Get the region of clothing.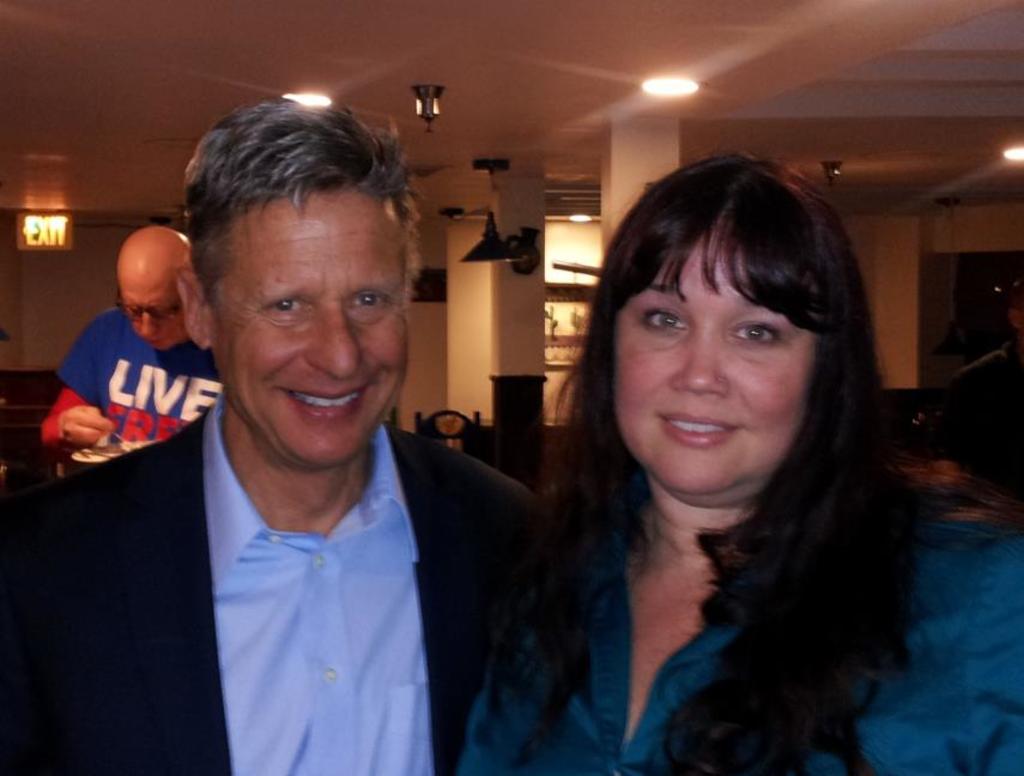
57 308 225 448.
